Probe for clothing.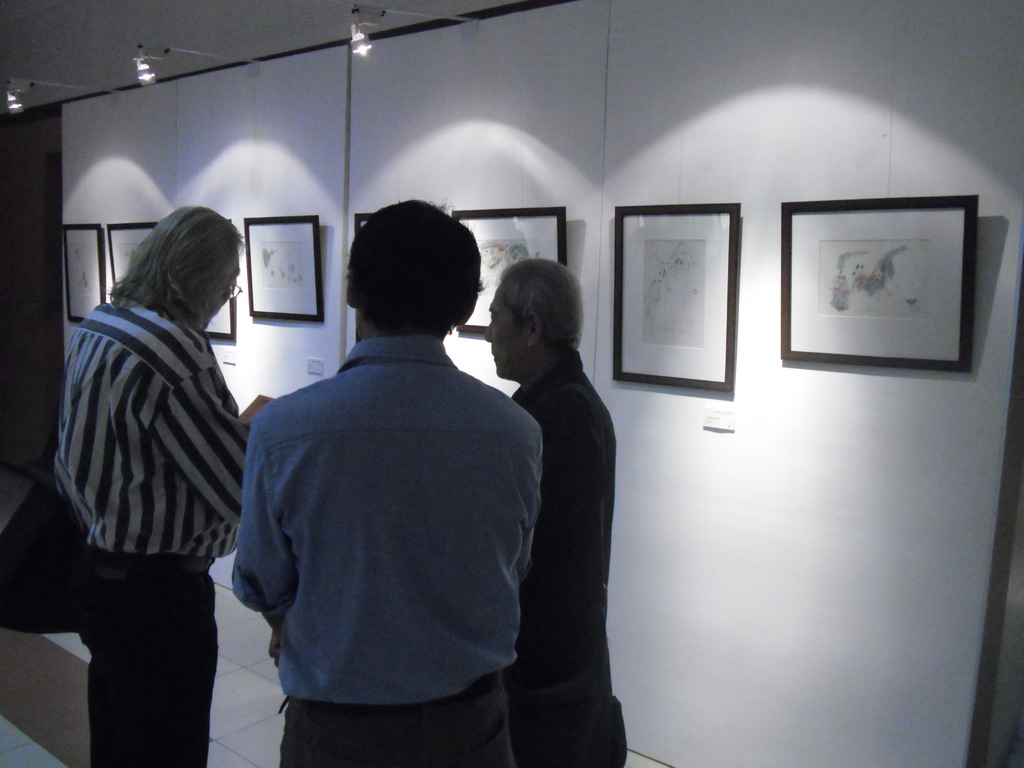
Probe result: {"x1": 509, "y1": 352, "x2": 625, "y2": 767}.
